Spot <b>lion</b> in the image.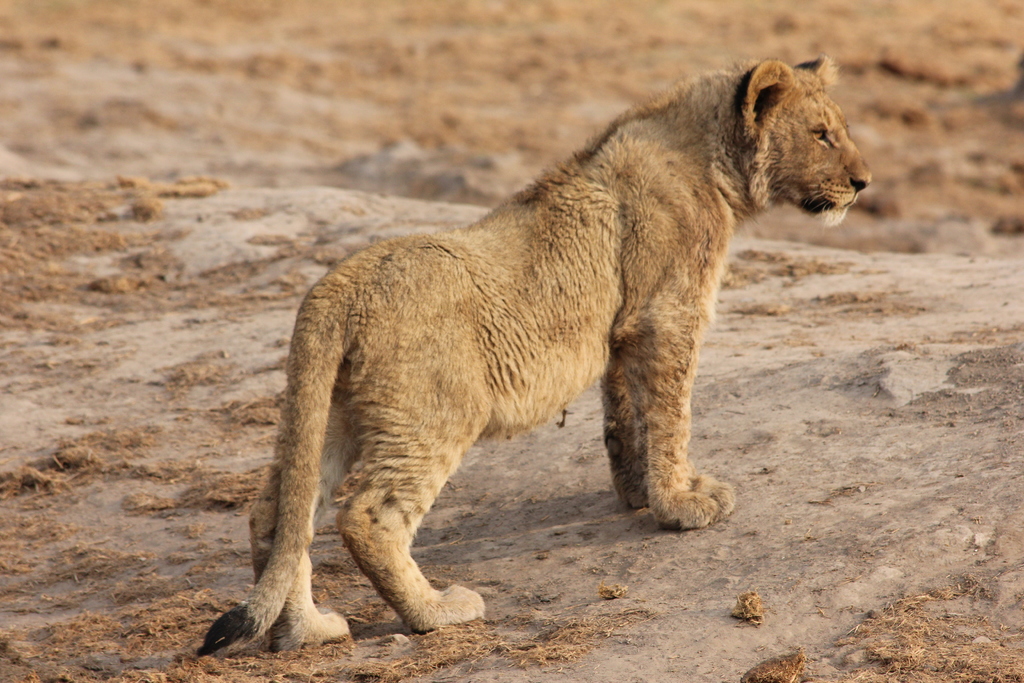
<b>lion</b> found at select_region(193, 53, 872, 661).
